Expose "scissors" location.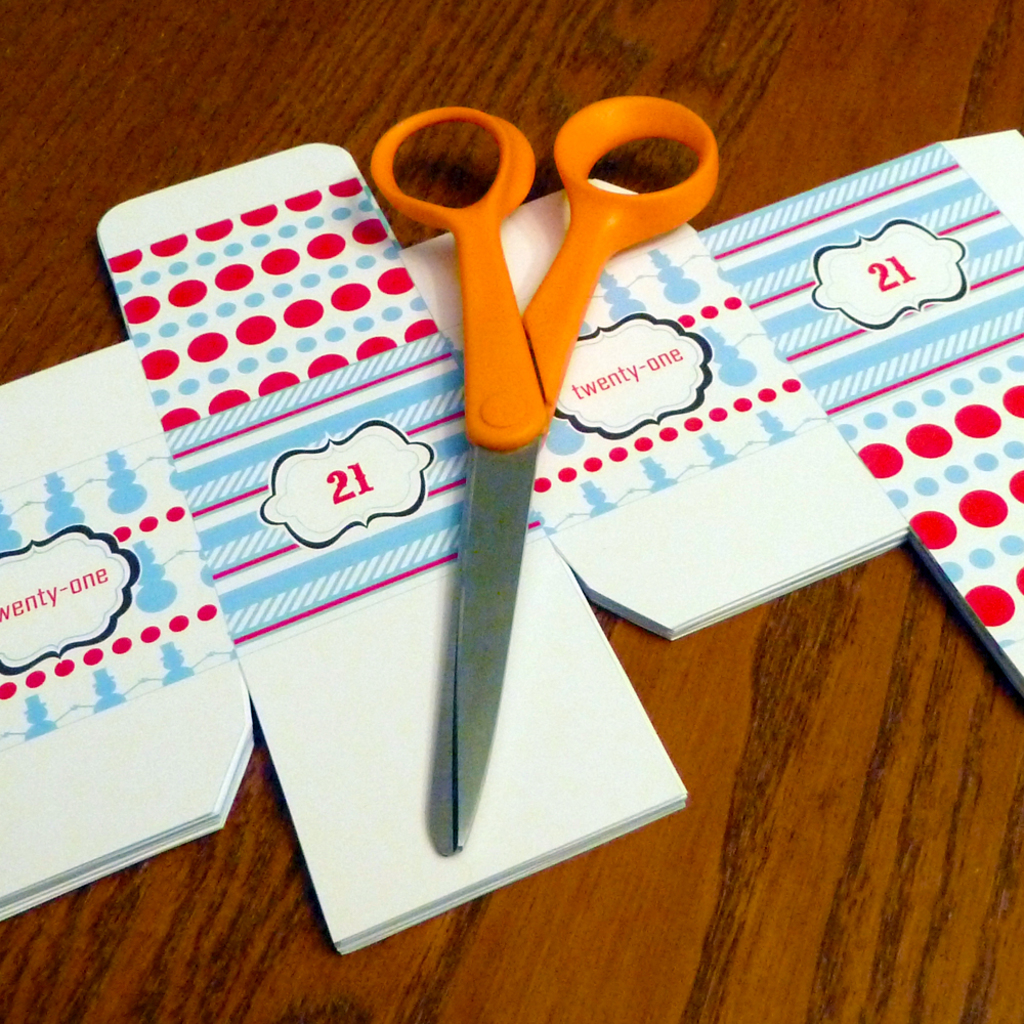
Exposed at 358:85:717:853.
